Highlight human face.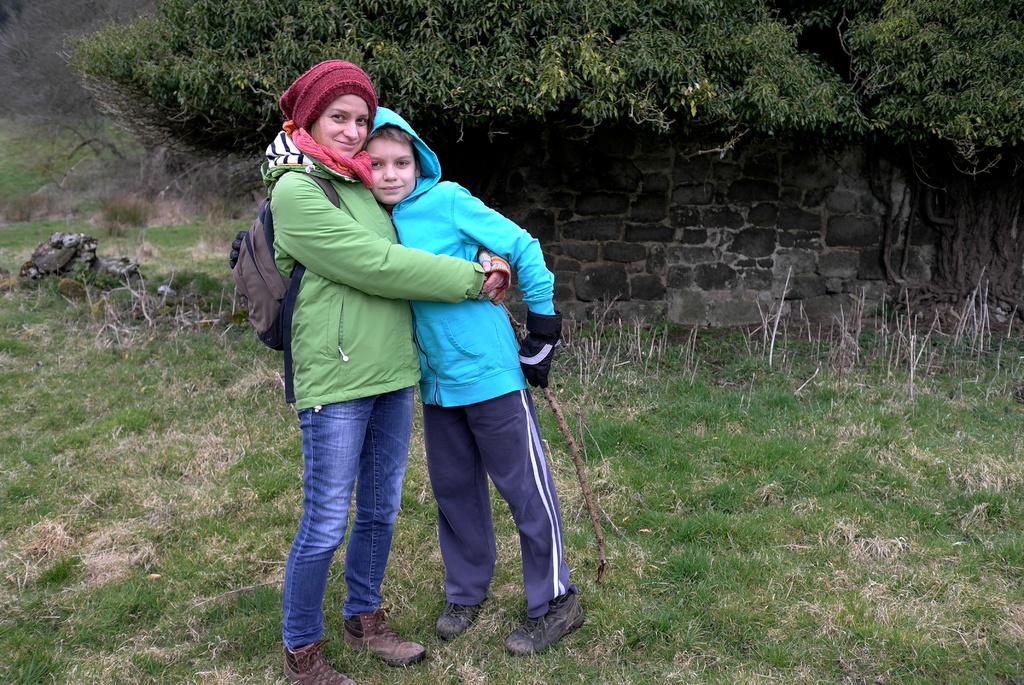
Highlighted region: bbox=[312, 91, 366, 160].
